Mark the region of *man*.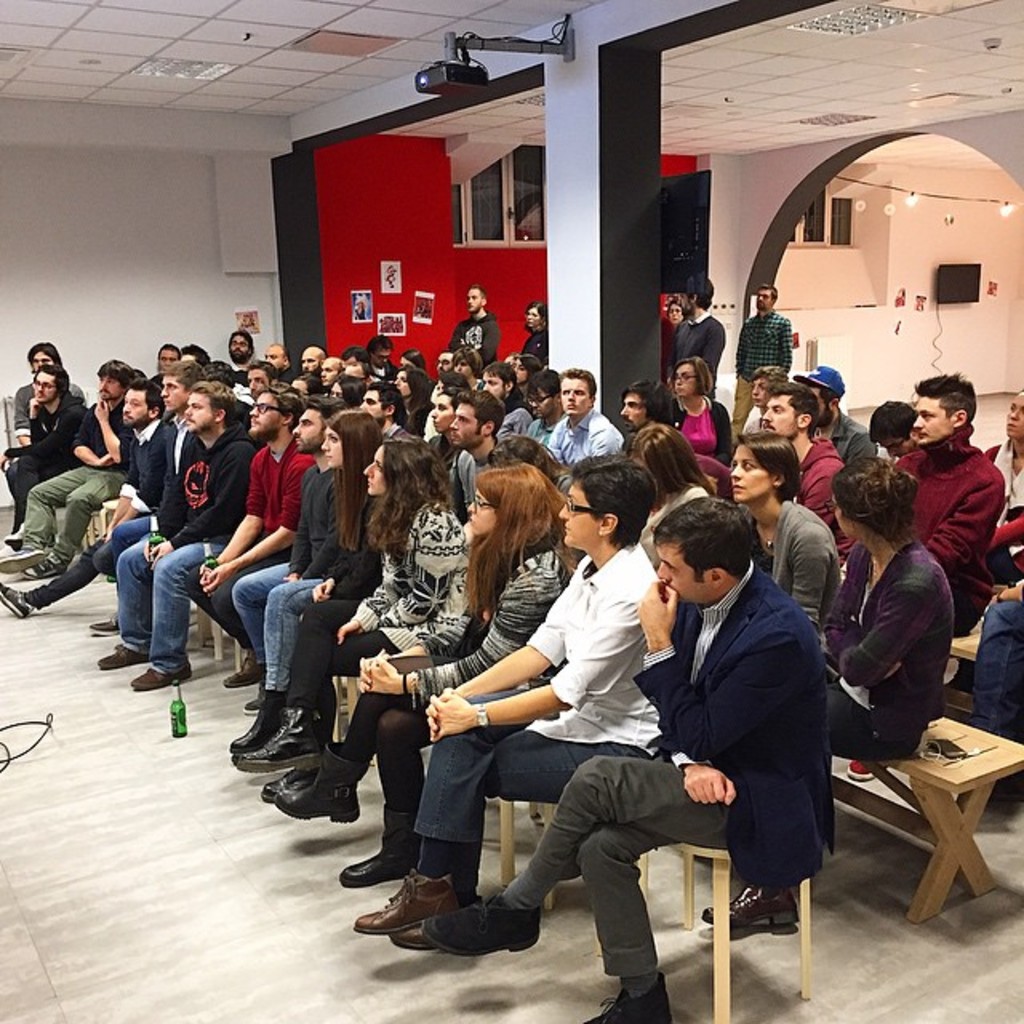
Region: {"left": 744, "top": 365, "right": 787, "bottom": 435}.
